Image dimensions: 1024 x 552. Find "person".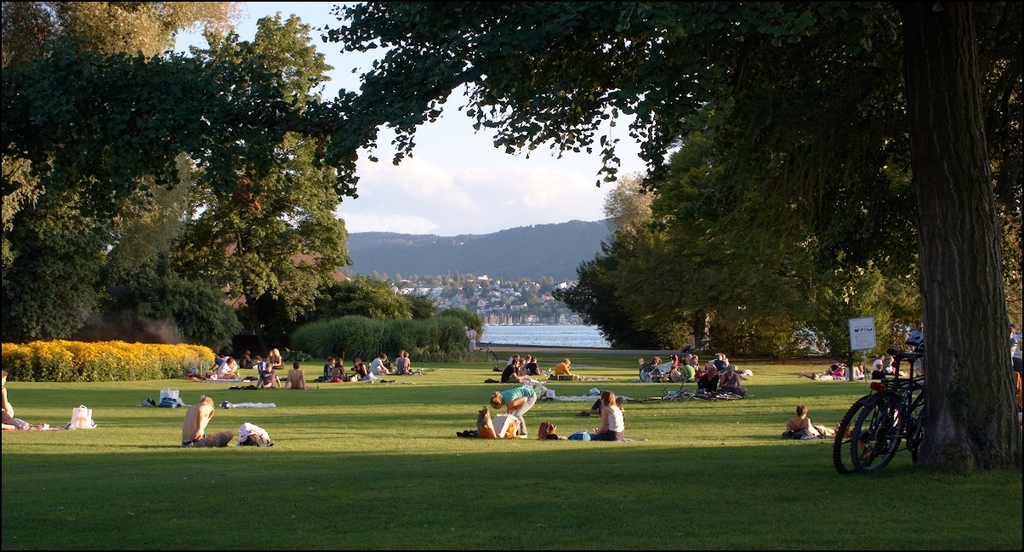
pyautogui.locateOnScreen(531, 346, 572, 384).
